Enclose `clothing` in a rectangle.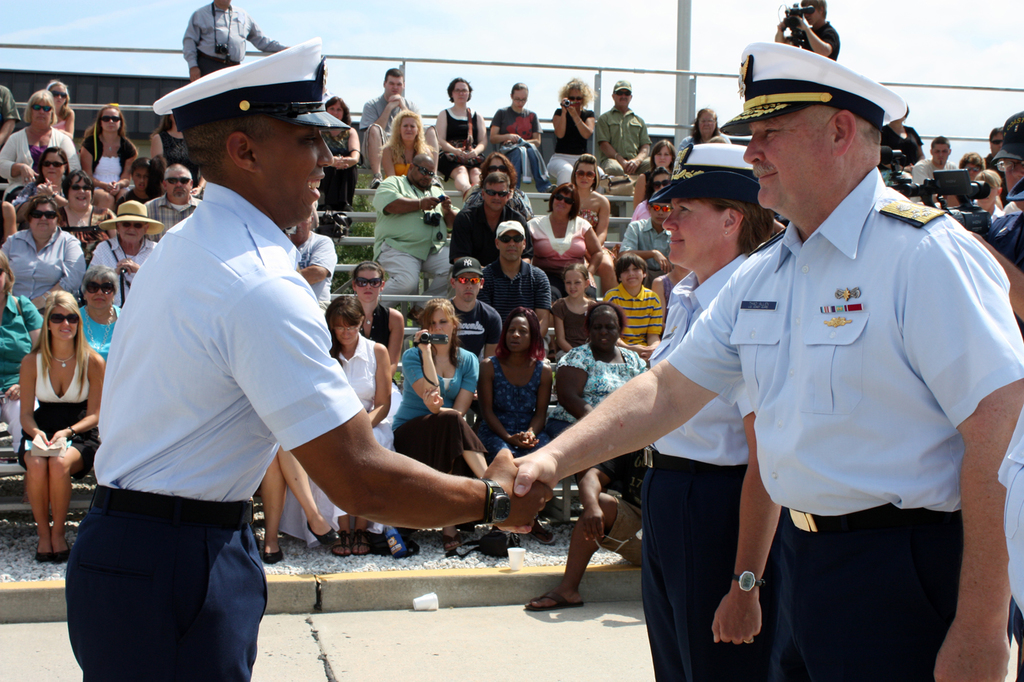
(left=17, top=347, right=101, bottom=479).
